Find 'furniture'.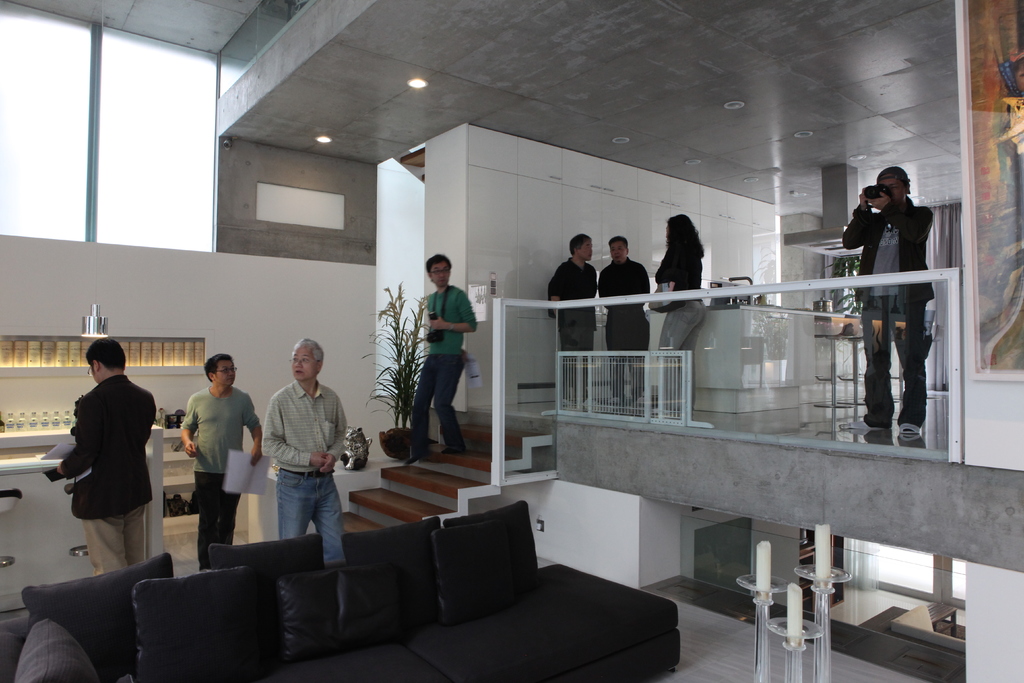
crop(857, 605, 968, 660).
